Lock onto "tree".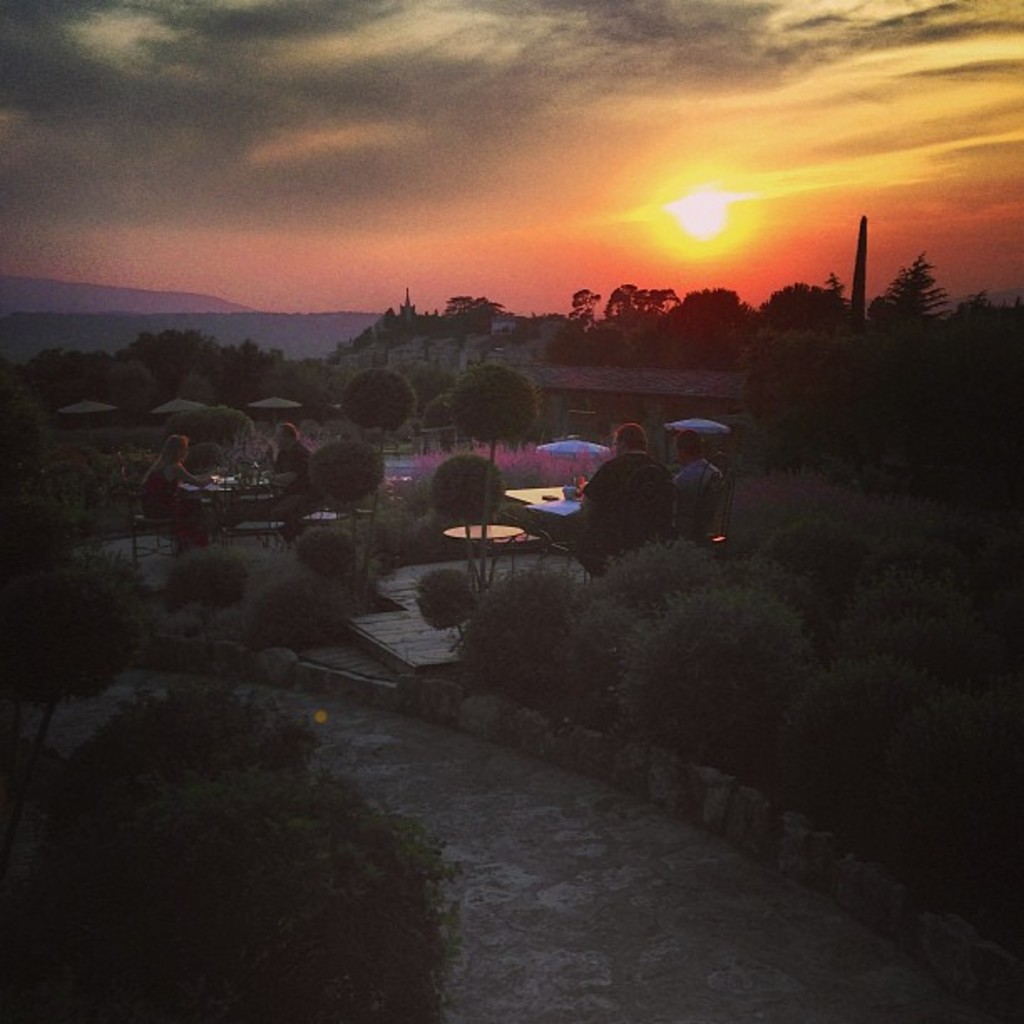
Locked: <box>443,360,540,592</box>.
